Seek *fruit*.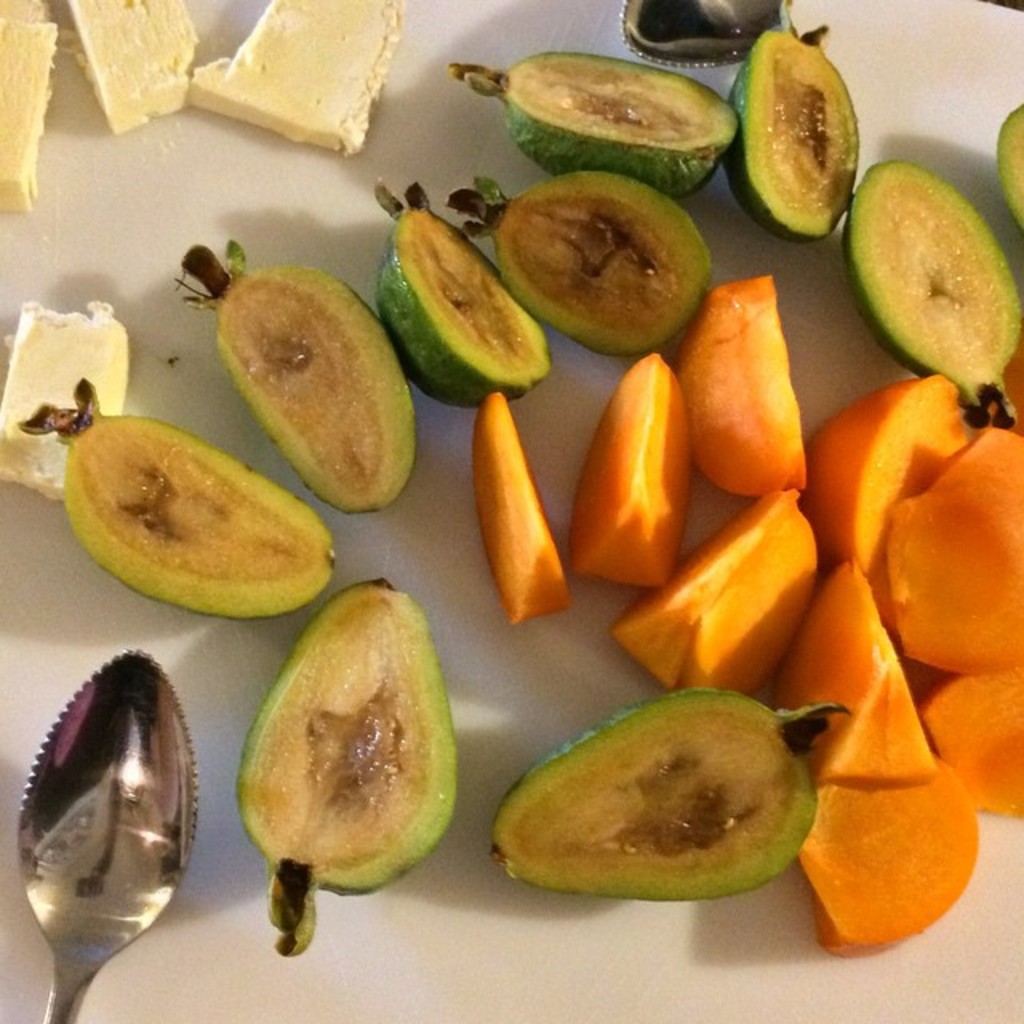
select_region(493, 682, 816, 917).
